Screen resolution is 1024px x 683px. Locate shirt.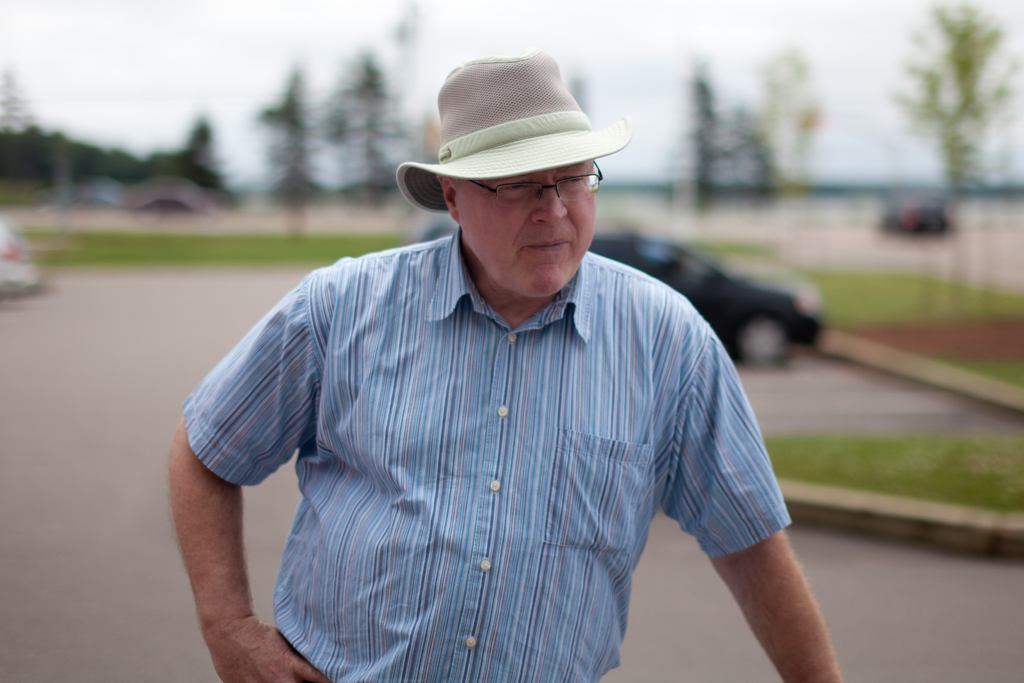
pyautogui.locateOnScreen(178, 224, 794, 682).
